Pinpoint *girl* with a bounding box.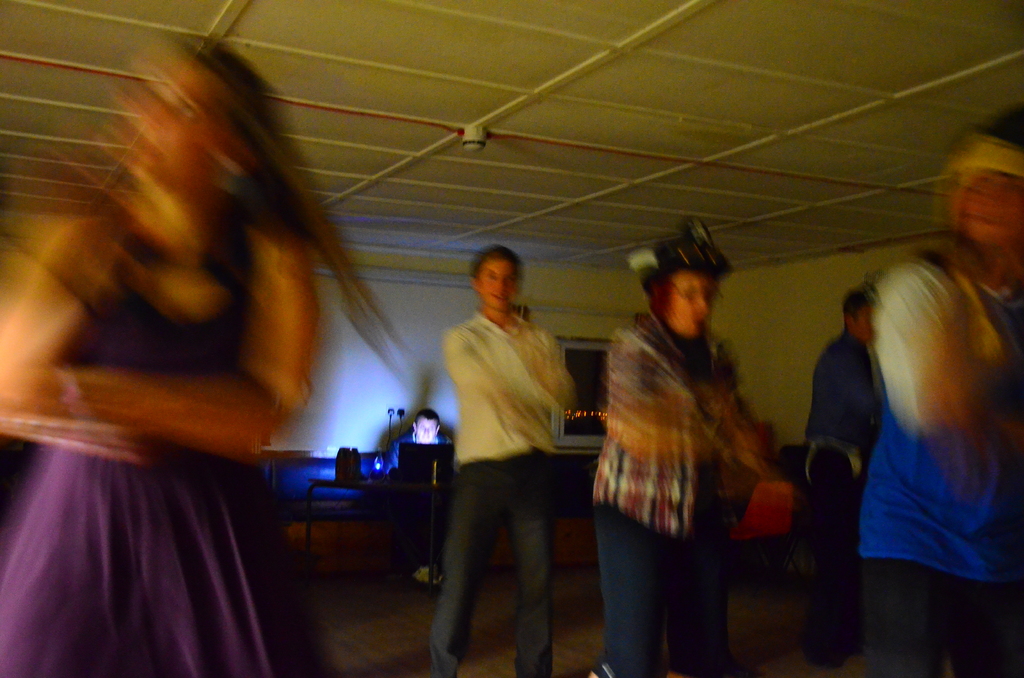
pyautogui.locateOnScreen(583, 234, 774, 677).
